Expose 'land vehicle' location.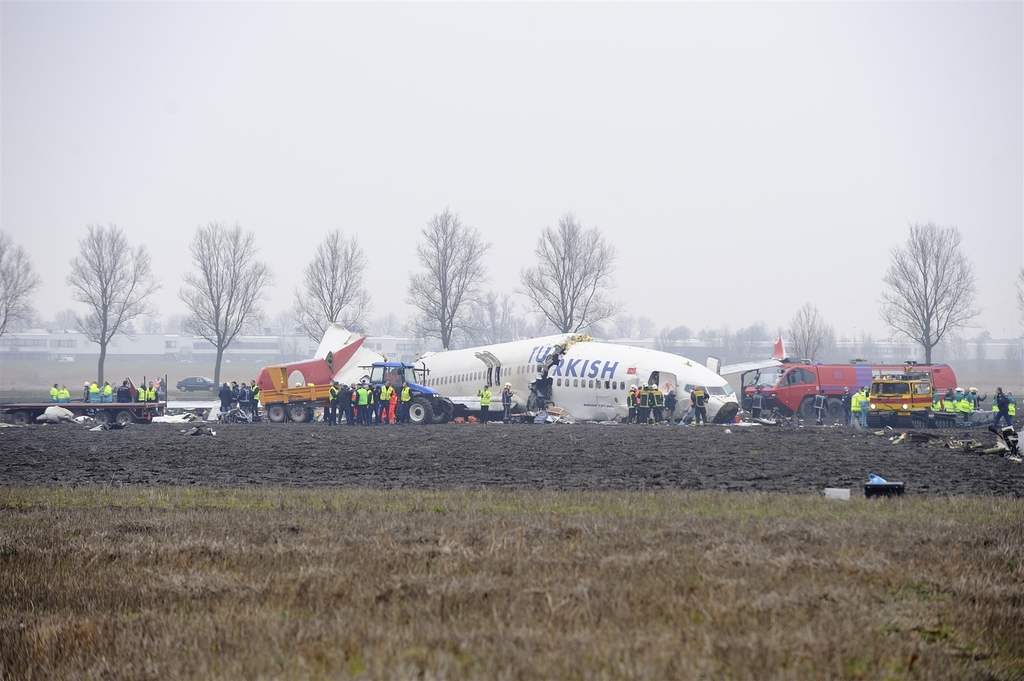
Exposed at box=[174, 373, 216, 390].
